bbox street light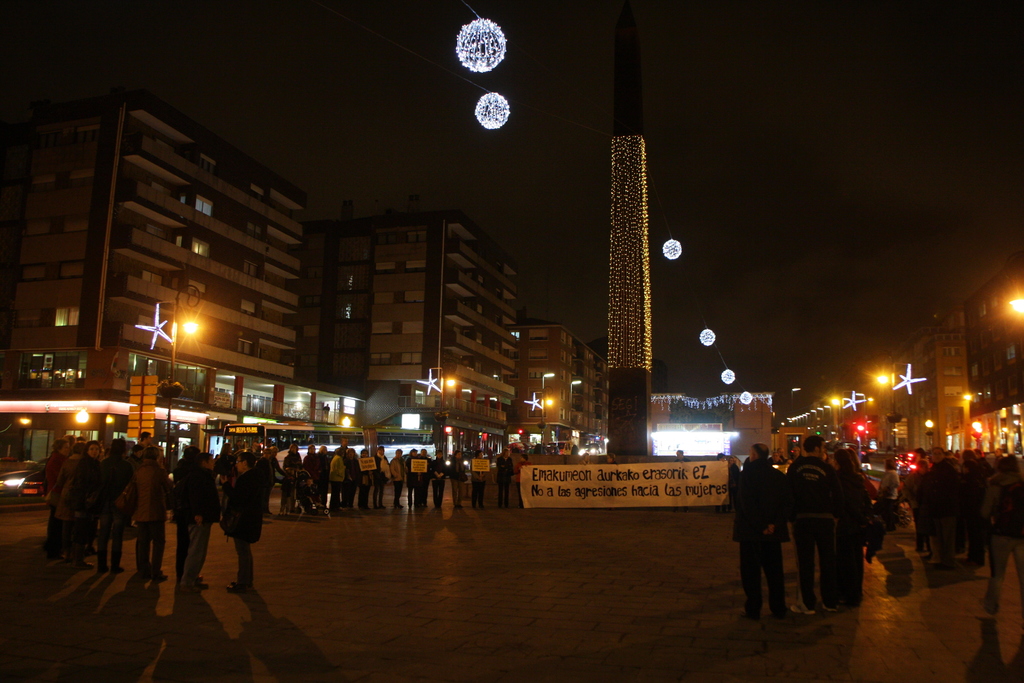
437 370 455 461
